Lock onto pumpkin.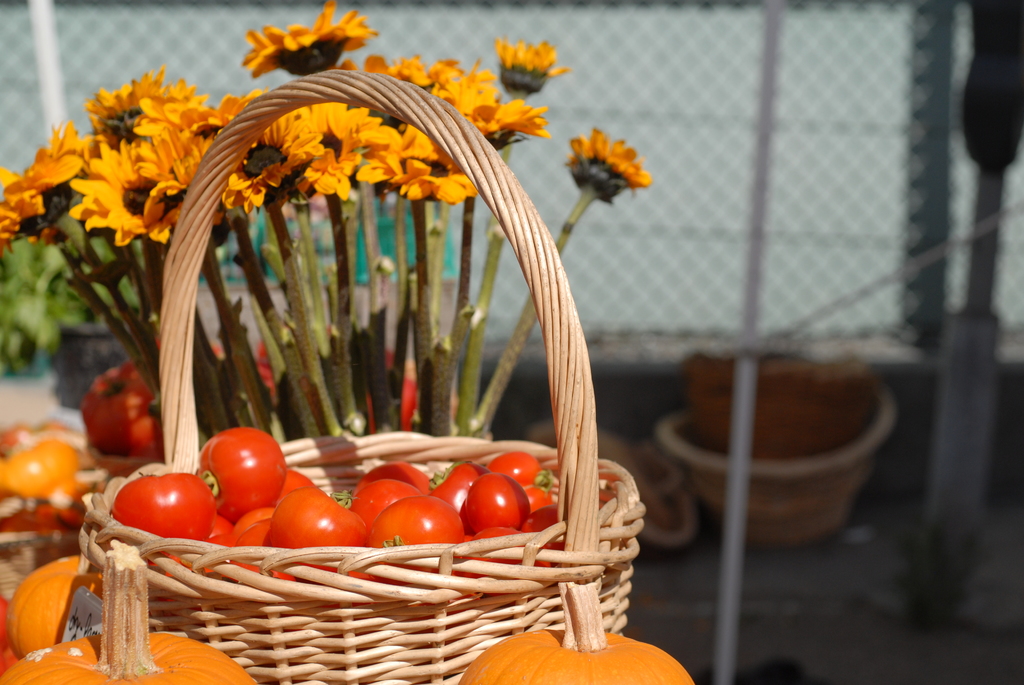
Locked: bbox=(1, 543, 124, 666).
